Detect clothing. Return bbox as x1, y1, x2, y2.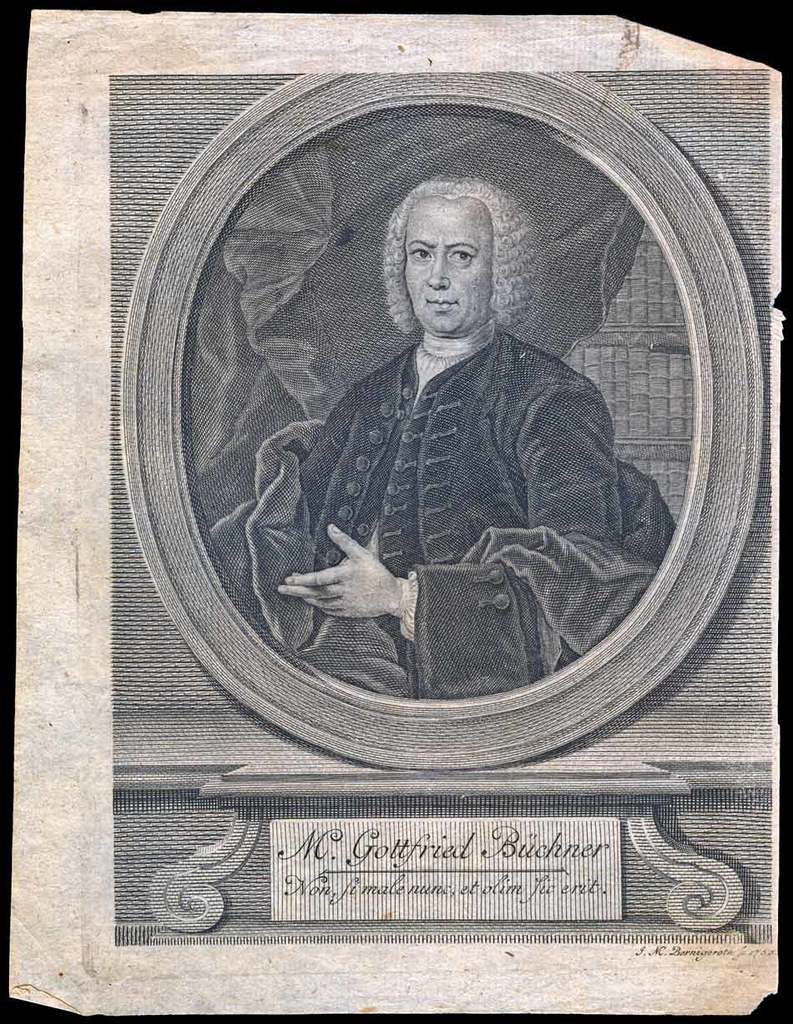
245, 257, 686, 707.
